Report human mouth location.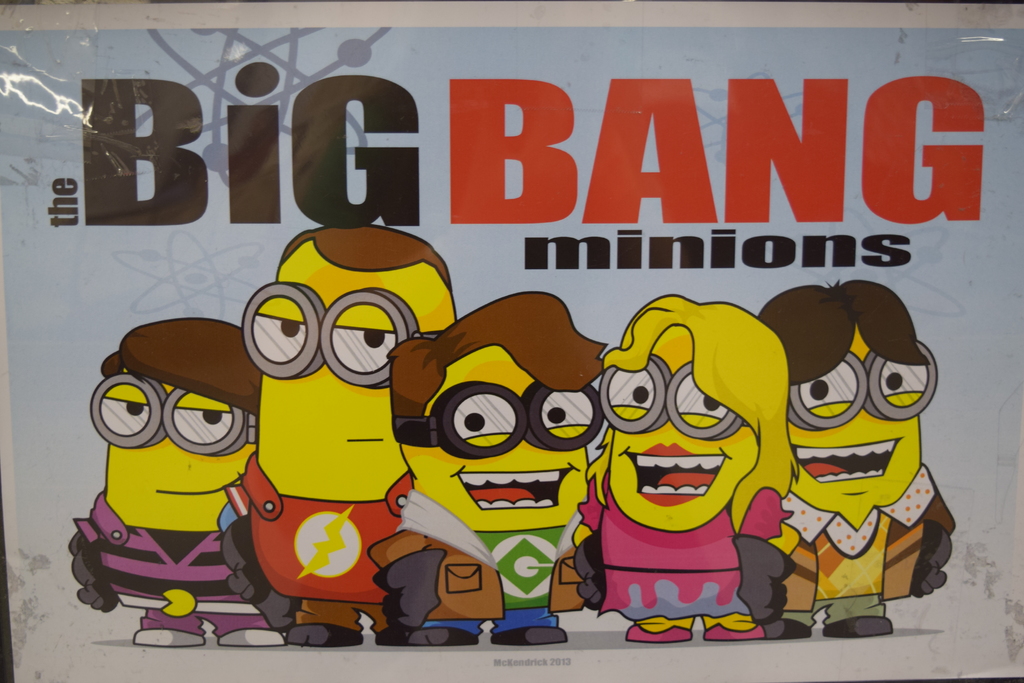
Report: [left=802, top=447, right=908, bottom=491].
